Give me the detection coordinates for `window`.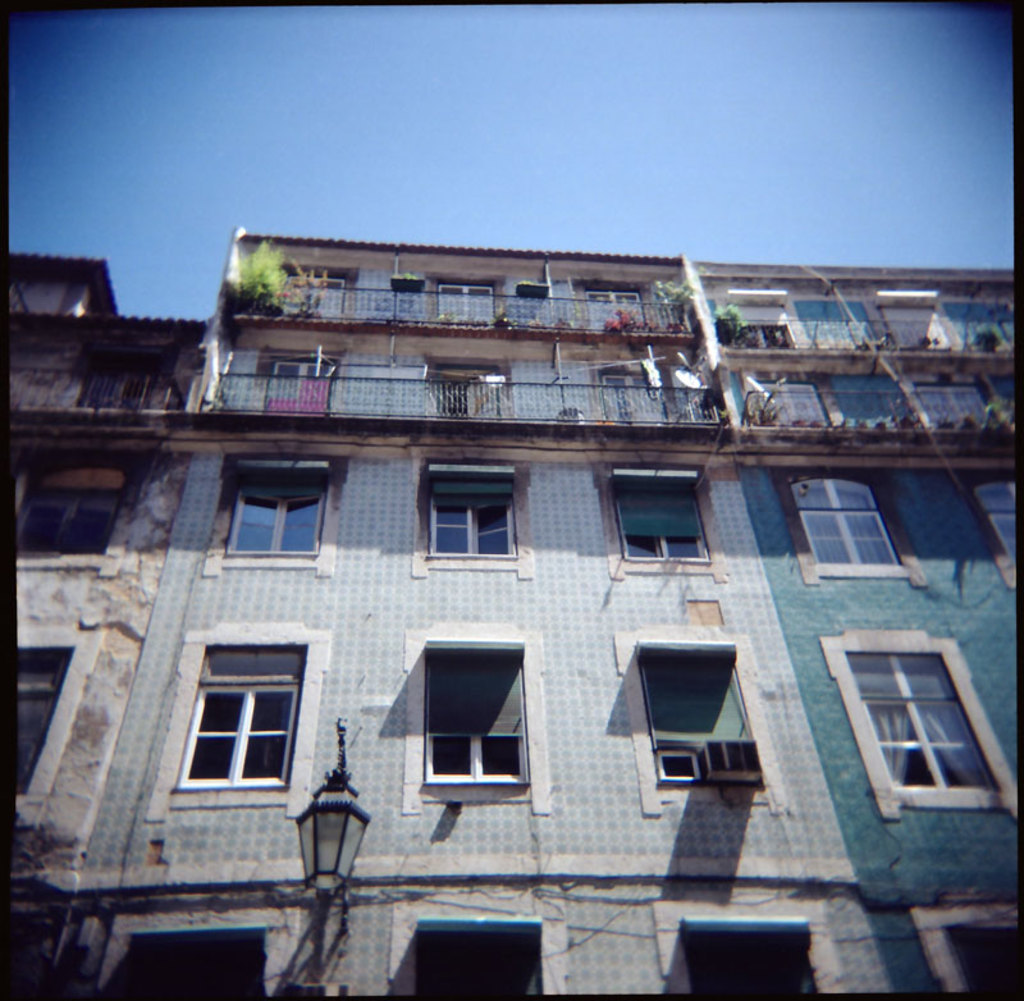
595/365/676/425.
